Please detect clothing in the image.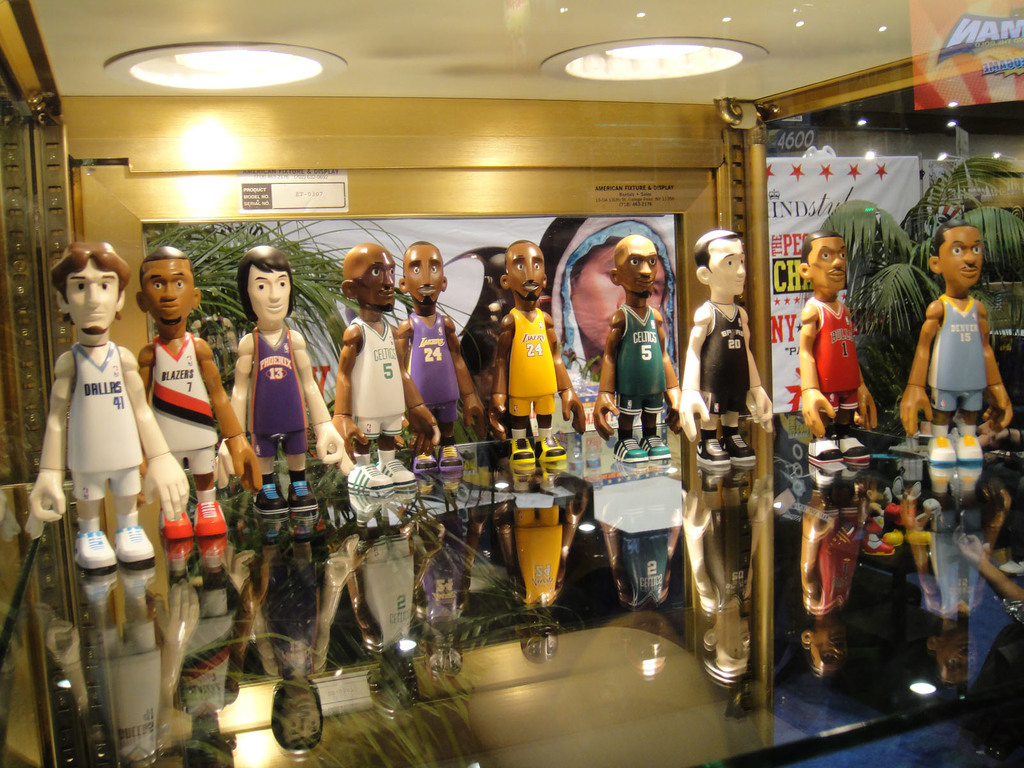
[695,305,752,412].
